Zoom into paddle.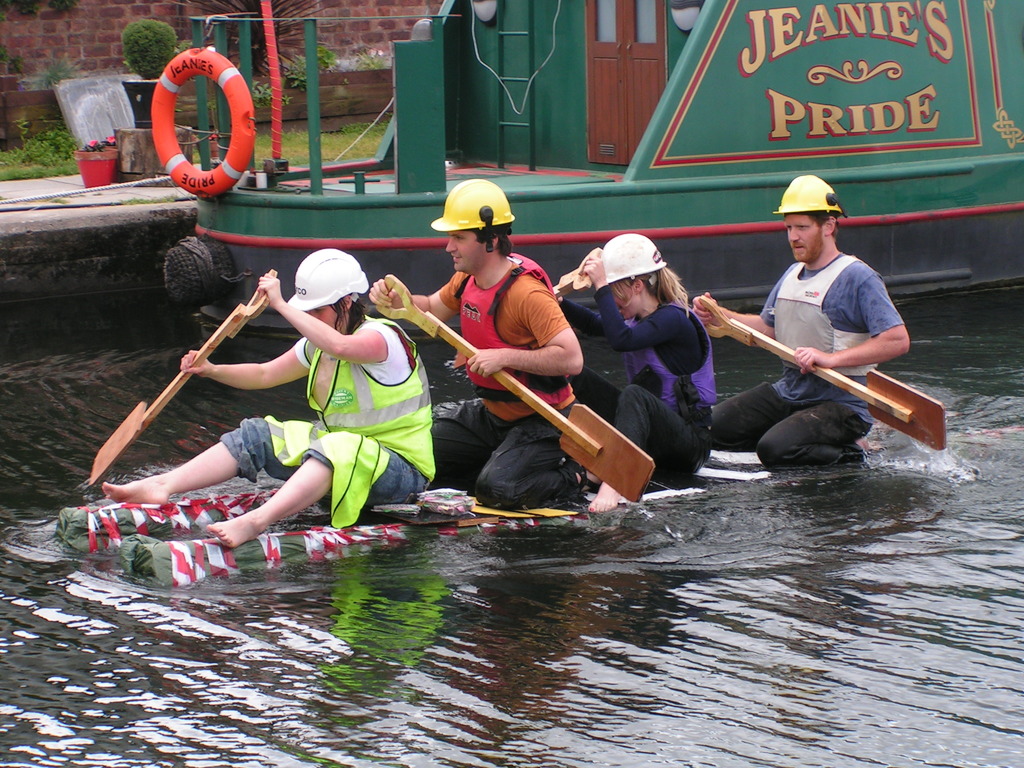
Zoom target: [86,264,278,484].
